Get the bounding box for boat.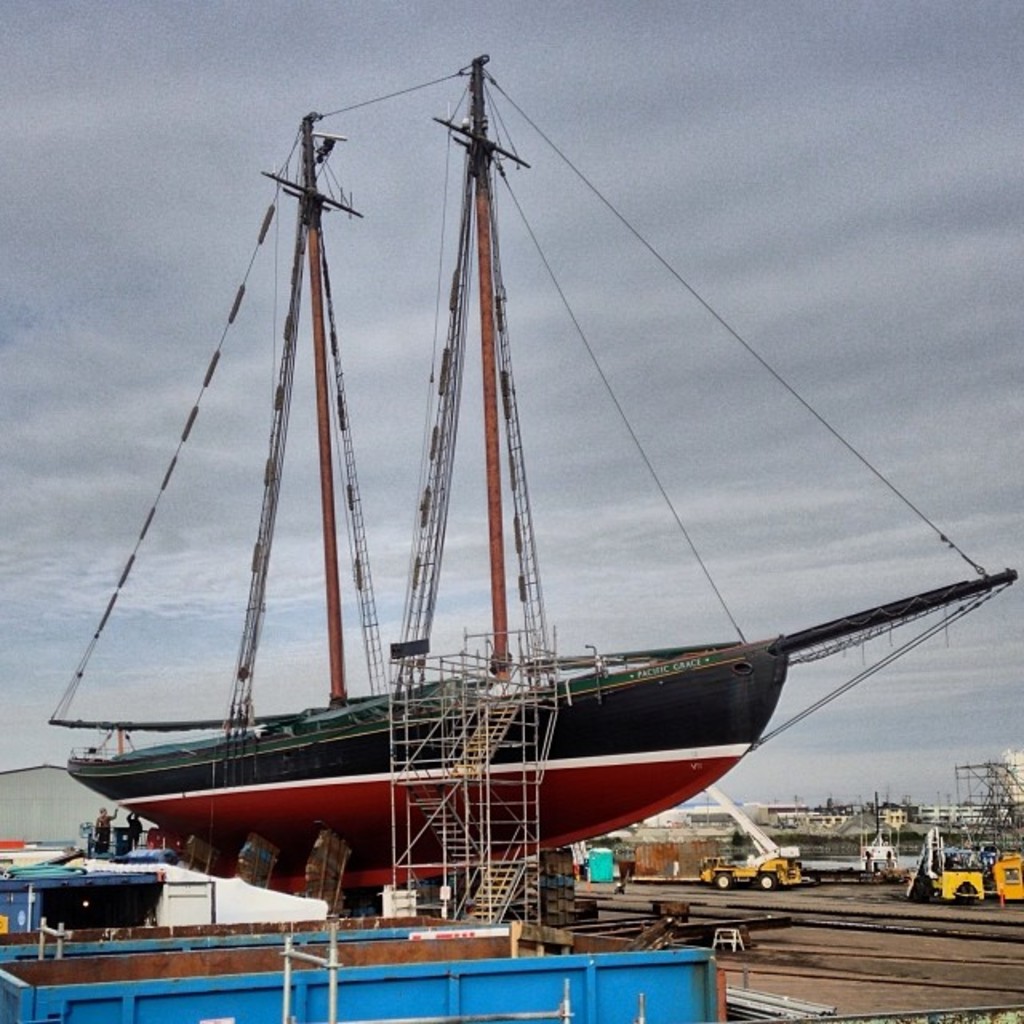
(37,40,1023,939).
